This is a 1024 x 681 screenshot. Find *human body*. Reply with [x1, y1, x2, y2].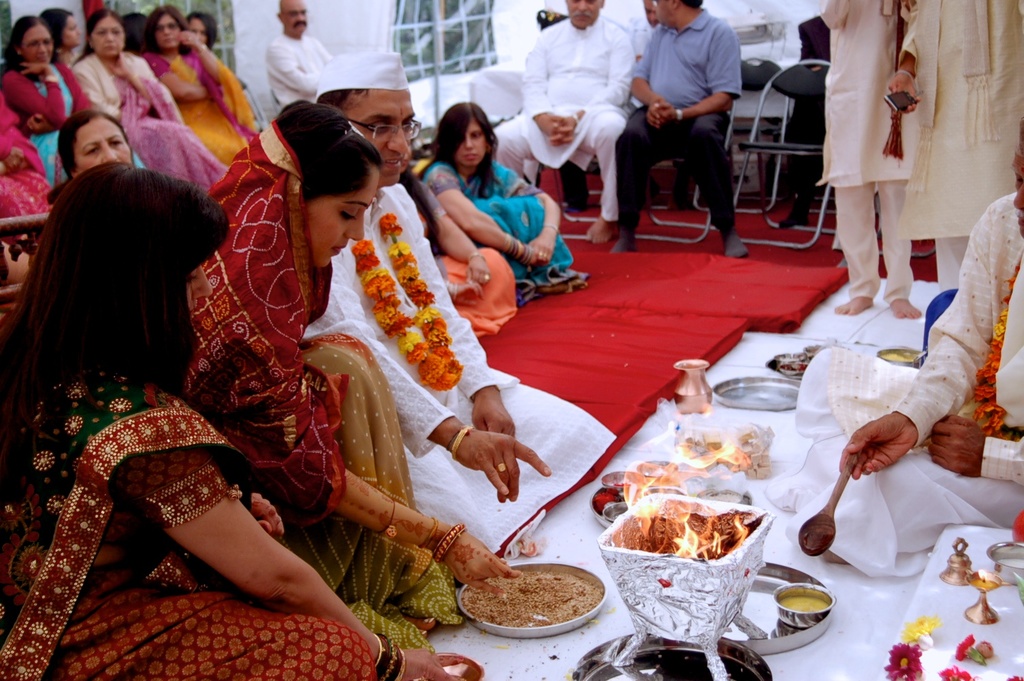
[767, 116, 1023, 573].
